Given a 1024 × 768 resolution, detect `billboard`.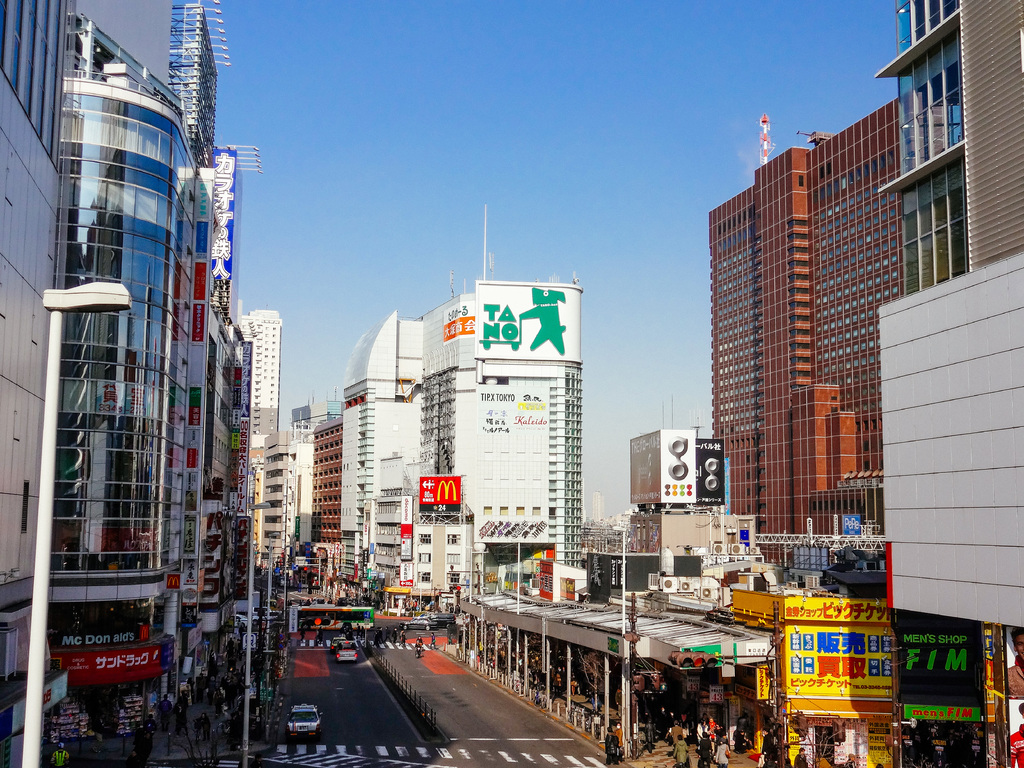
detection(784, 627, 897, 709).
